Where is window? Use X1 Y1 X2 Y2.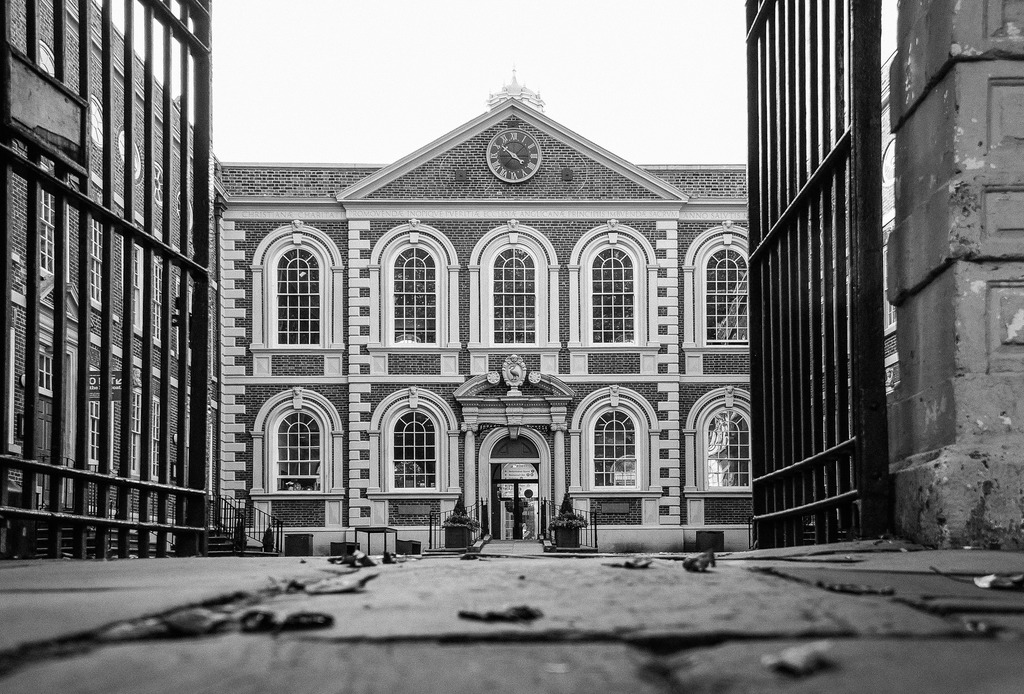
33 160 69 276.
